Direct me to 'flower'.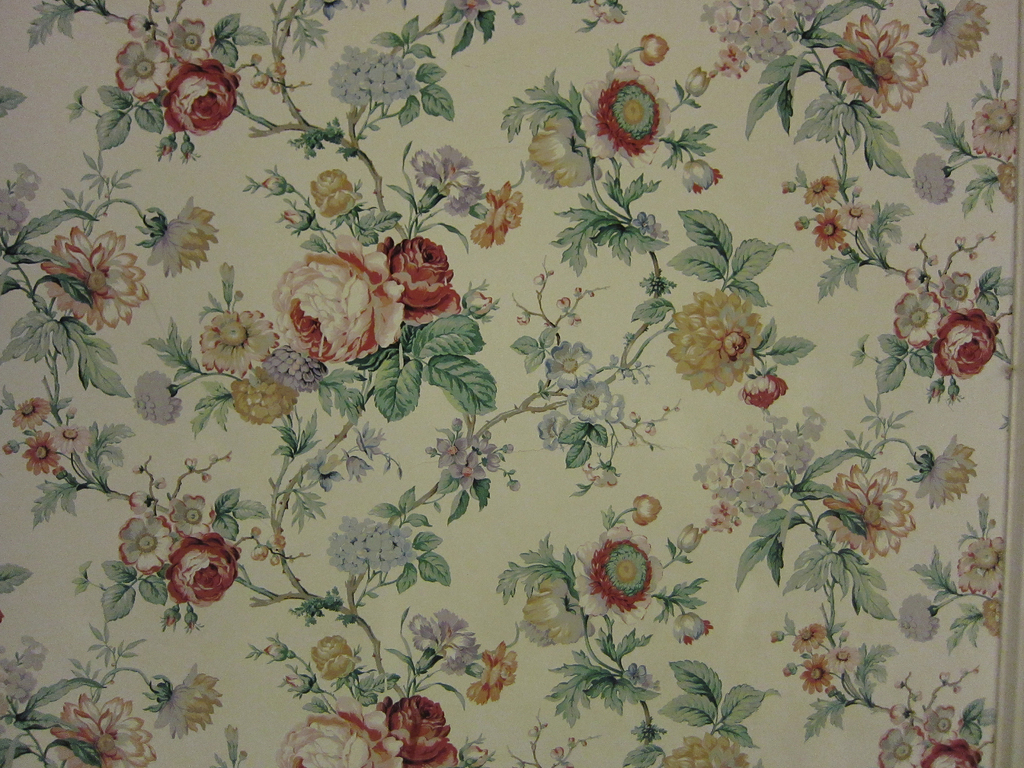
Direction: left=452, top=417, right=463, bottom=426.
